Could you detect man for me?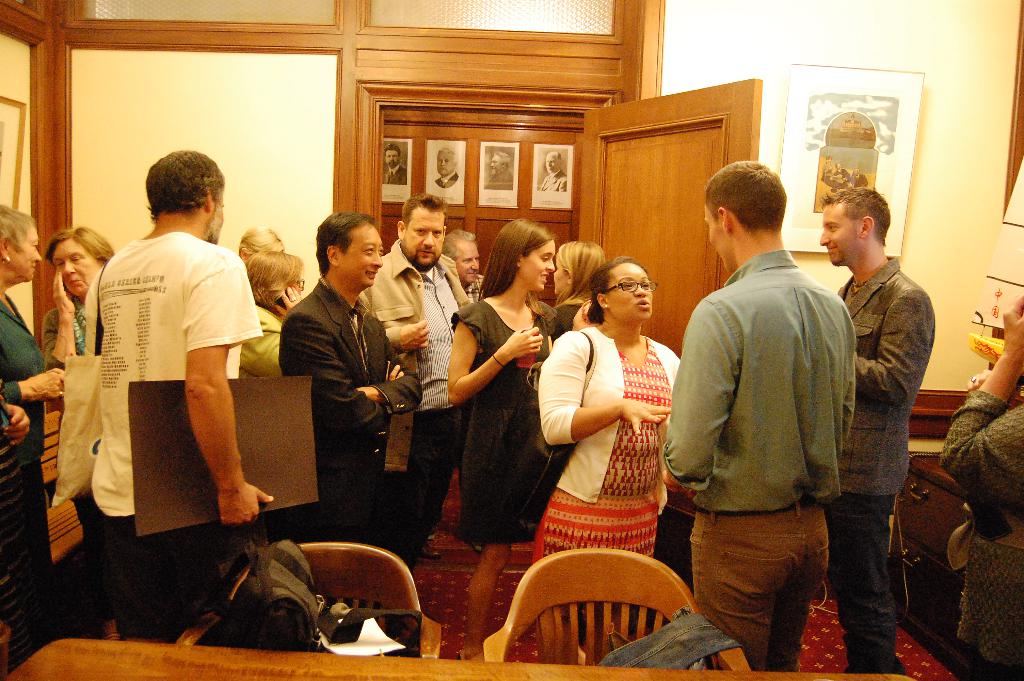
Detection result: left=484, top=151, right=511, bottom=190.
